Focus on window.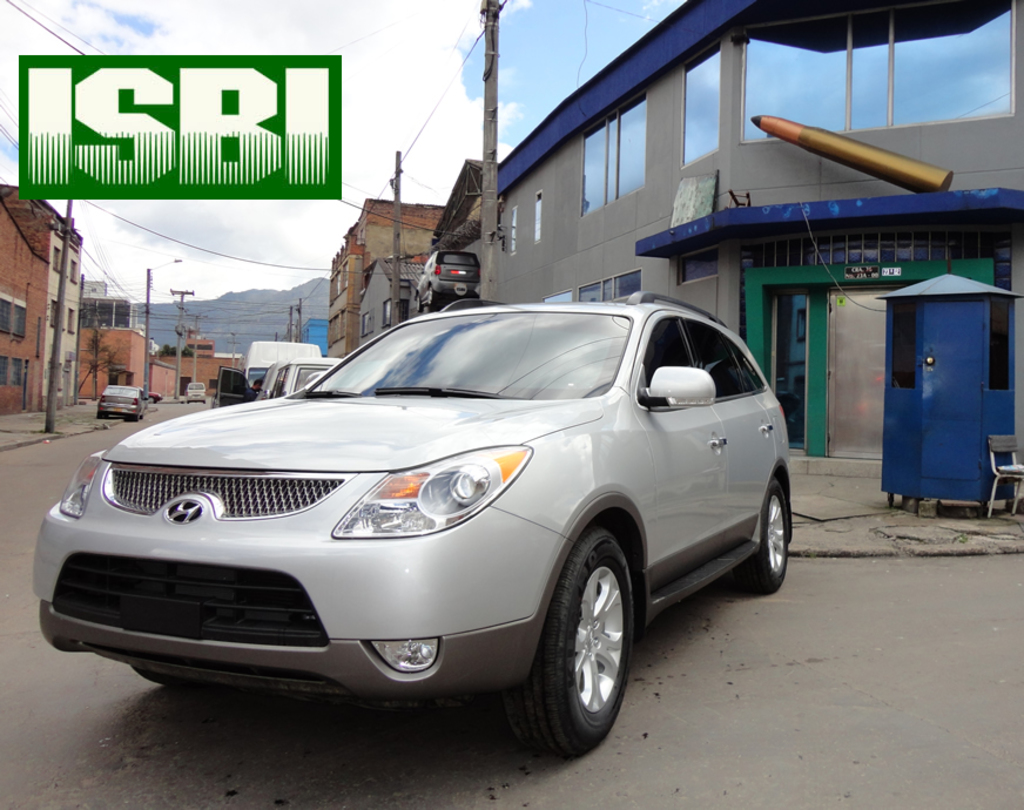
Focused at <box>678,32,723,170</box>.
